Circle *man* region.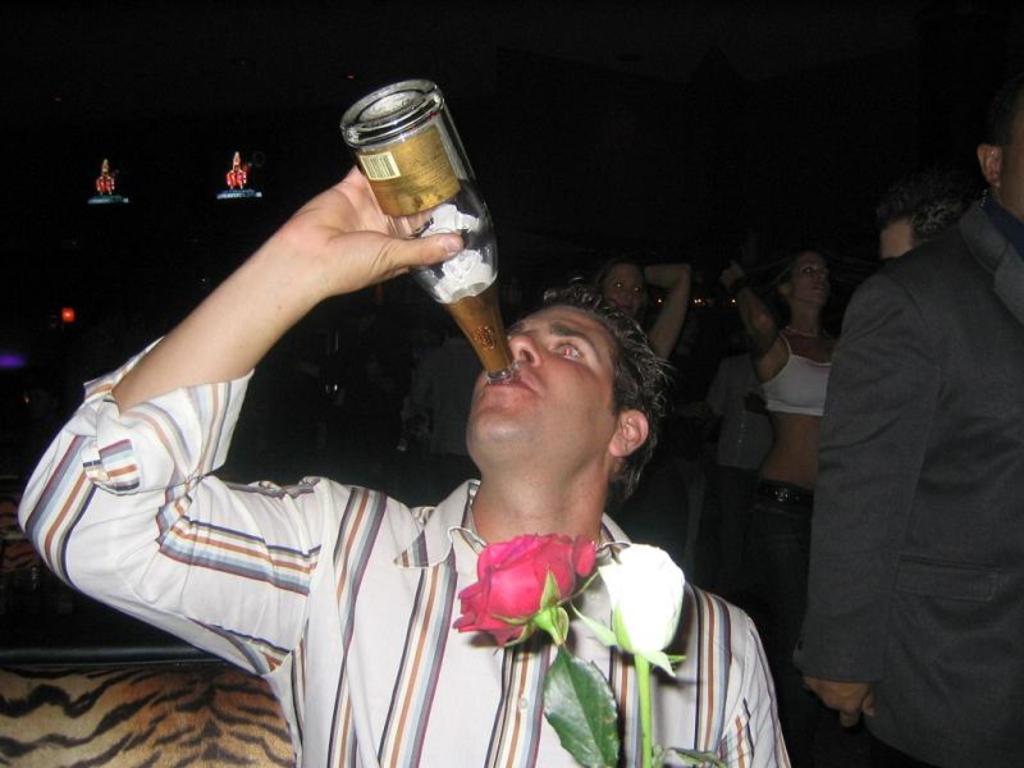
Region: 806/83/1023/767.
